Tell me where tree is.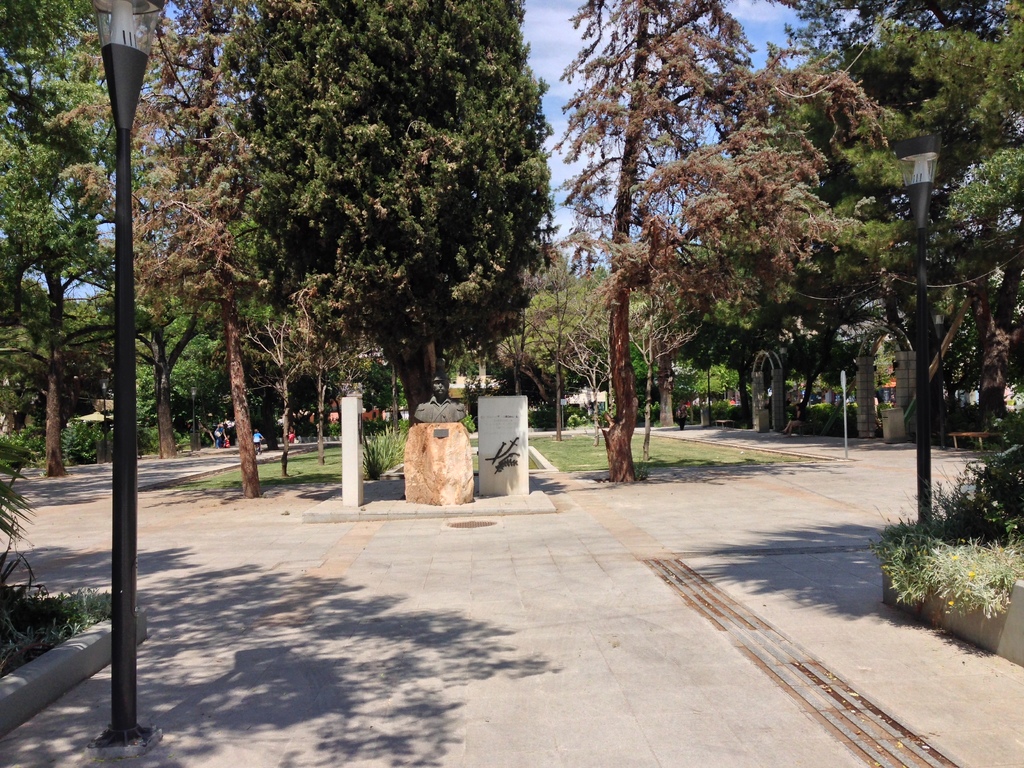
tree is at {"x1": 143, "y1": 0, "x2": 259, "y2": 492}.
